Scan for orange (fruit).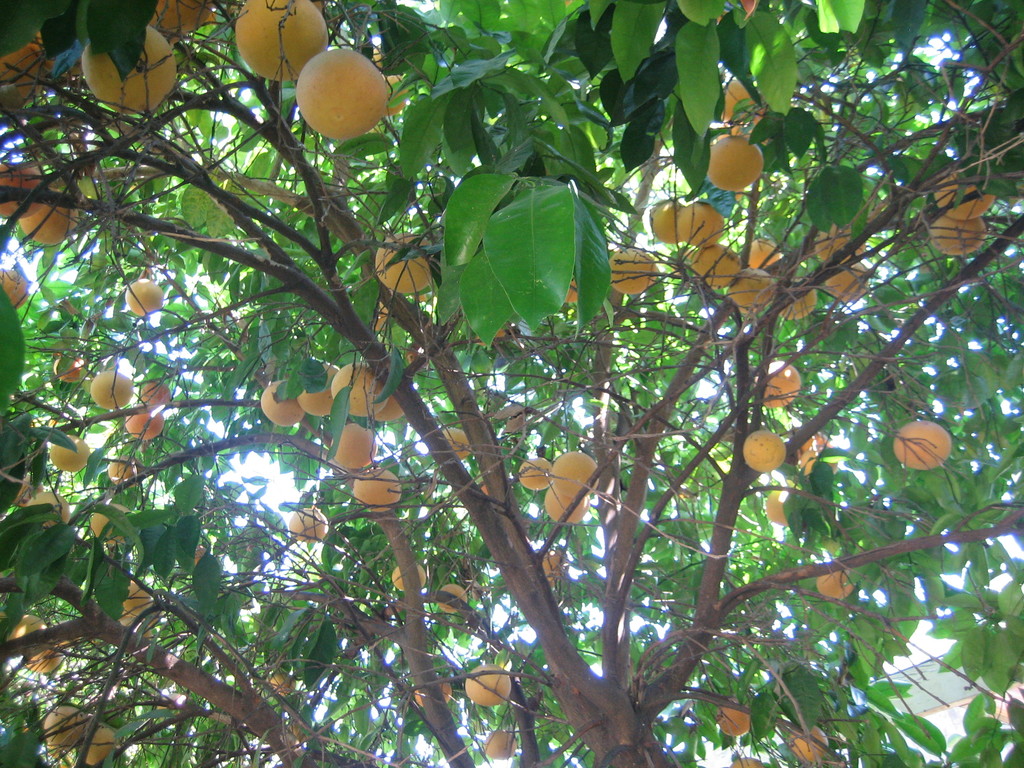
Scan result: x1=748, y1=426, x2=786, y2=482.
